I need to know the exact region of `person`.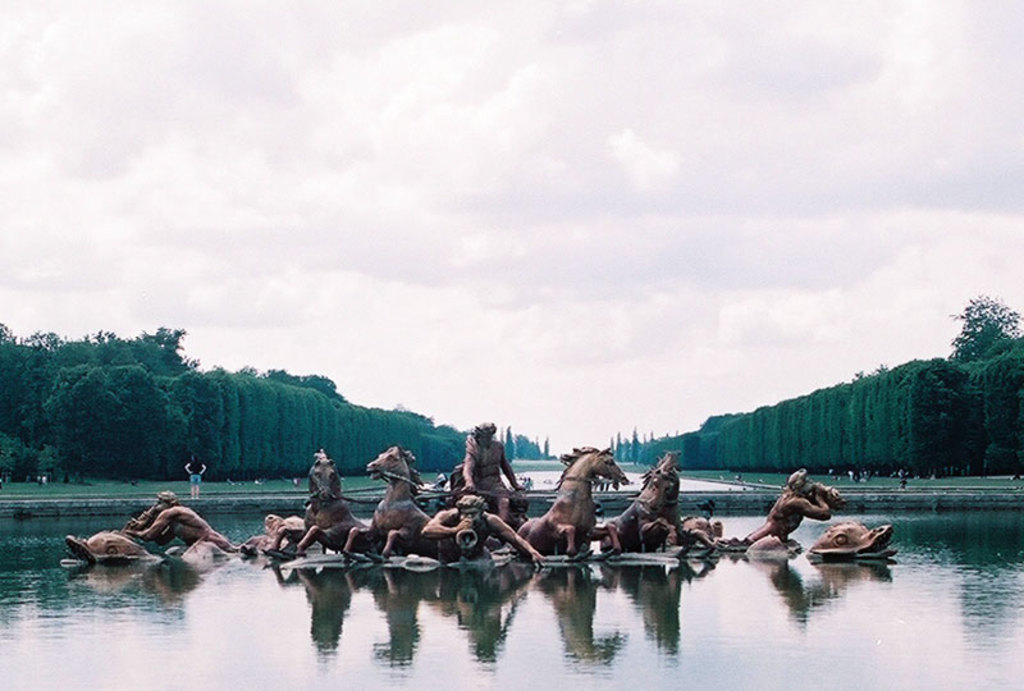
Region: locate(119, 489, 241, 550).
